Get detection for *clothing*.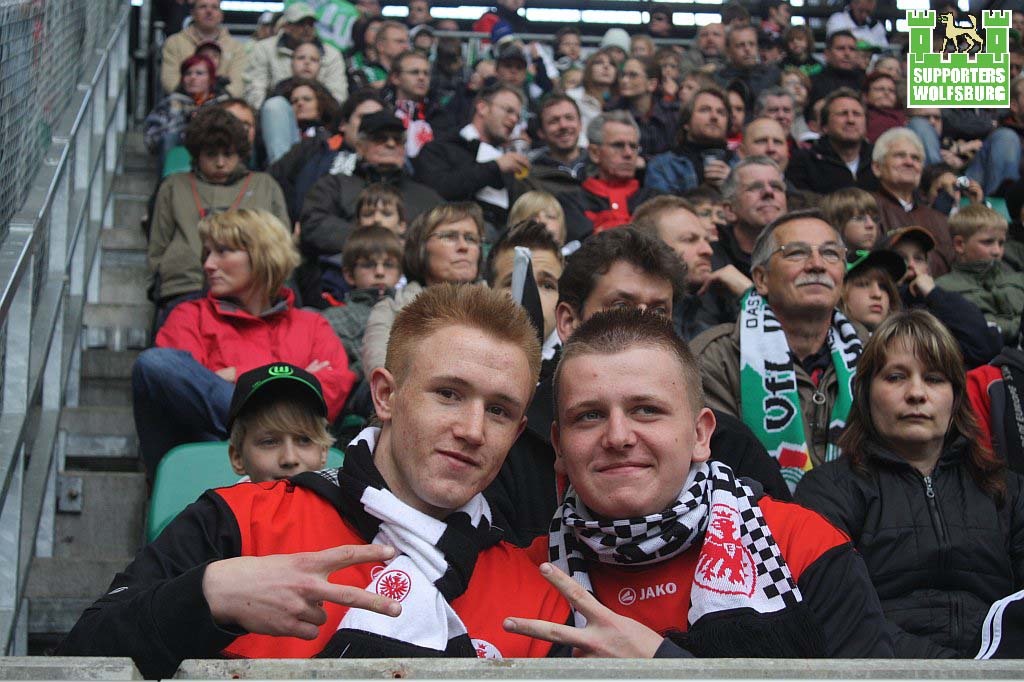
Detection: left=688, top=289, right=867, bottom=481.
